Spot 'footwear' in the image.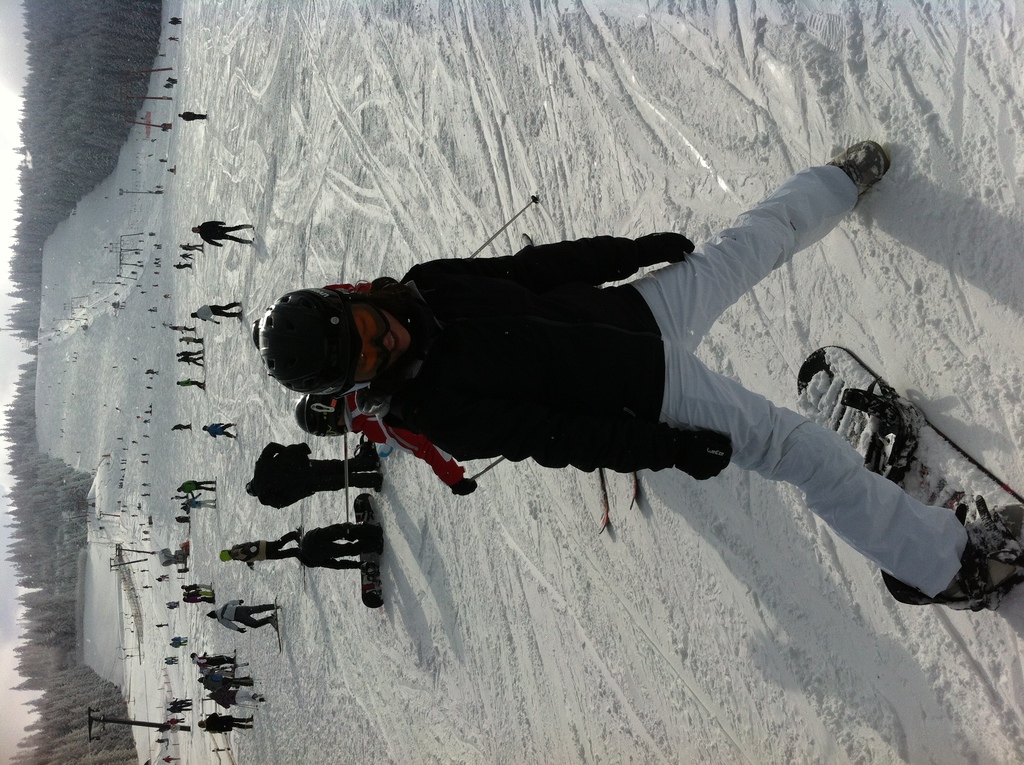
'footwear' found at crop(292, 532, 301, 547).
